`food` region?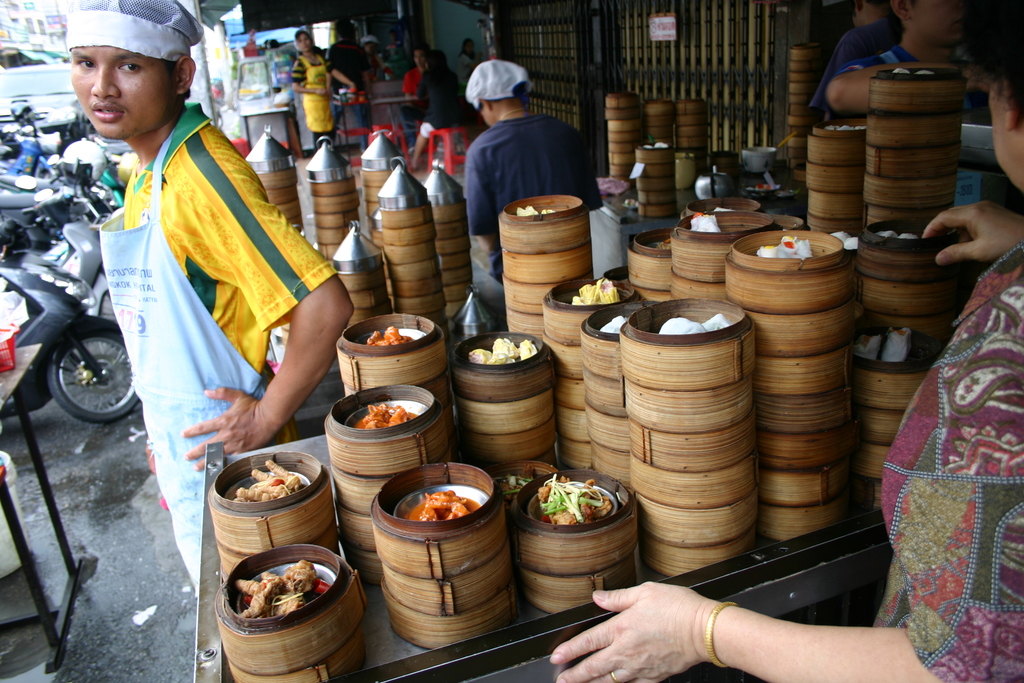
rect(874, 230, 918, 241)
